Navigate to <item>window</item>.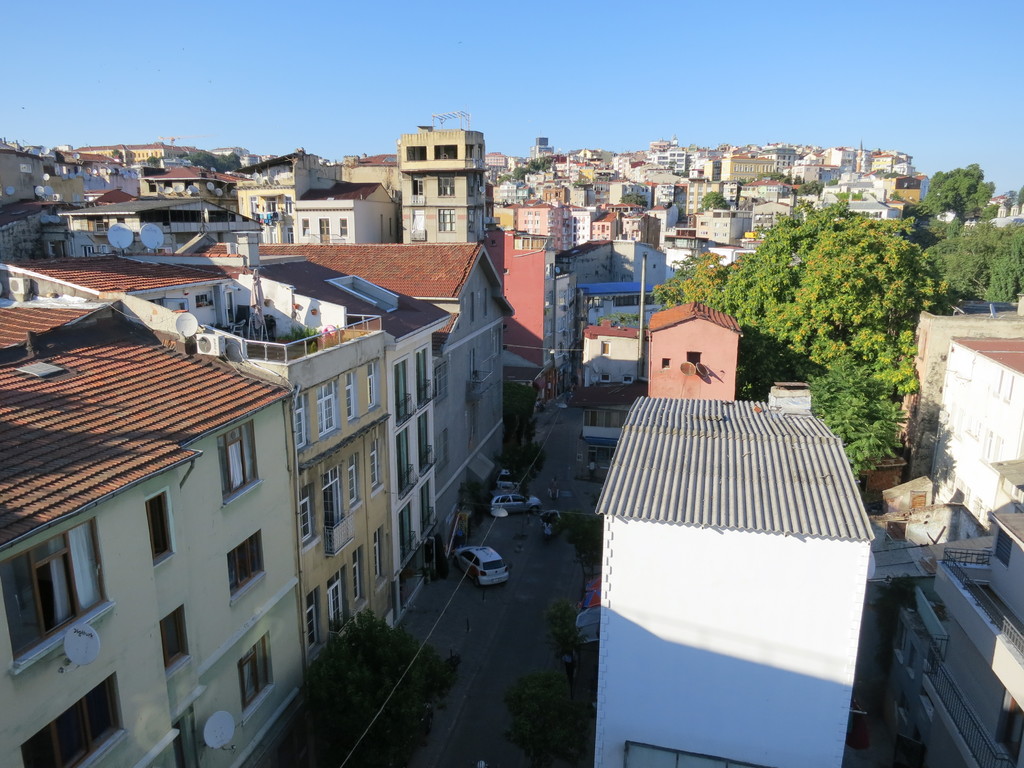
Navigation target: bbox=(319, 462, 340, 545).
